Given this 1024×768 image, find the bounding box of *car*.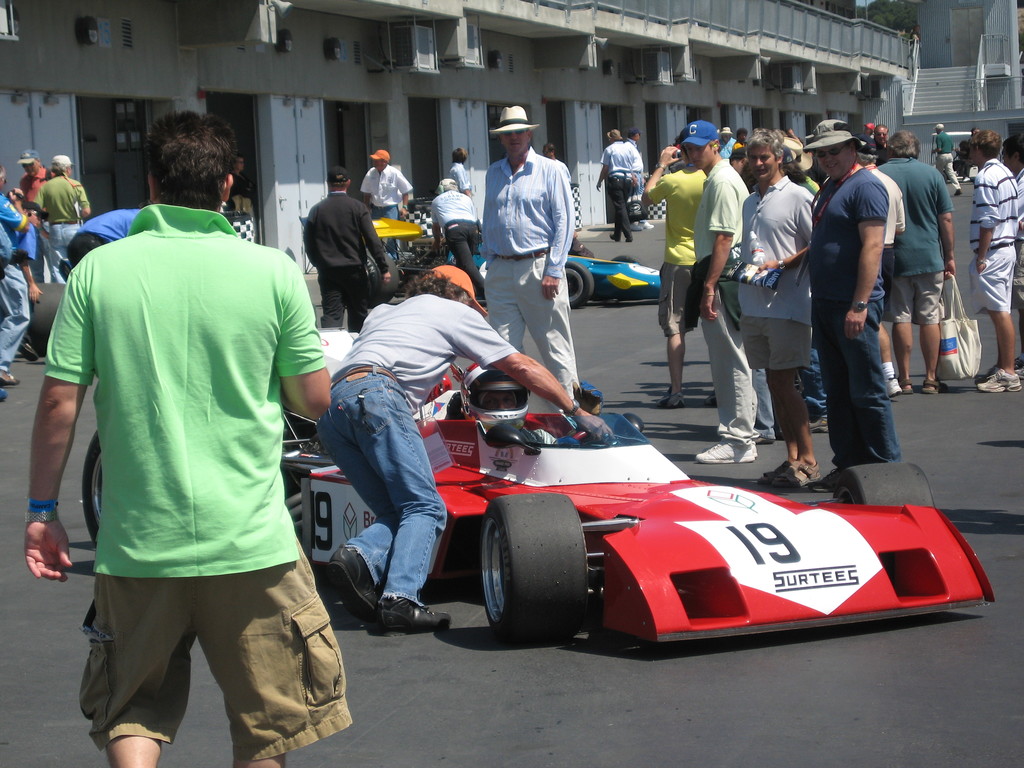
376,212,662,305.
